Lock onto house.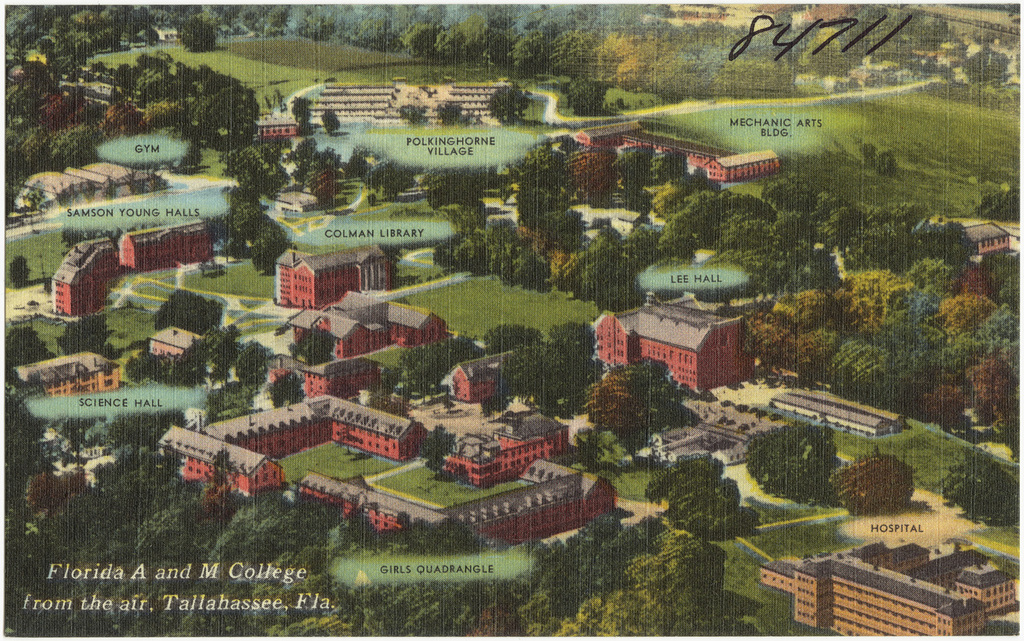
Locked: <region>298, 296, 443, 358</region>.
